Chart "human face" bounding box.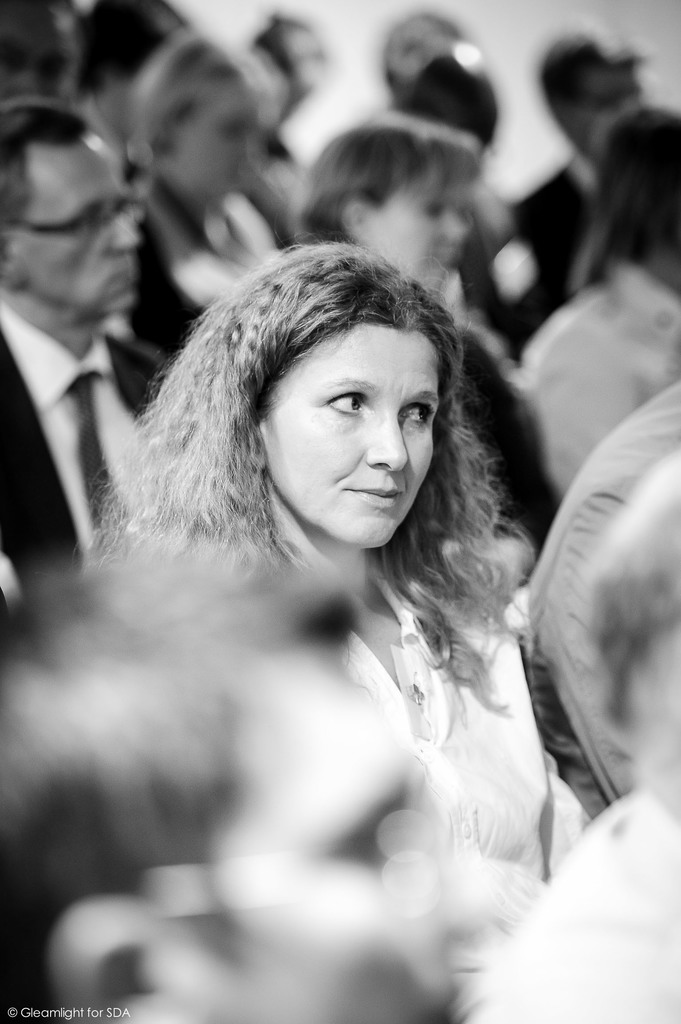
Charted: select_region(161, 91, 262, 205).
